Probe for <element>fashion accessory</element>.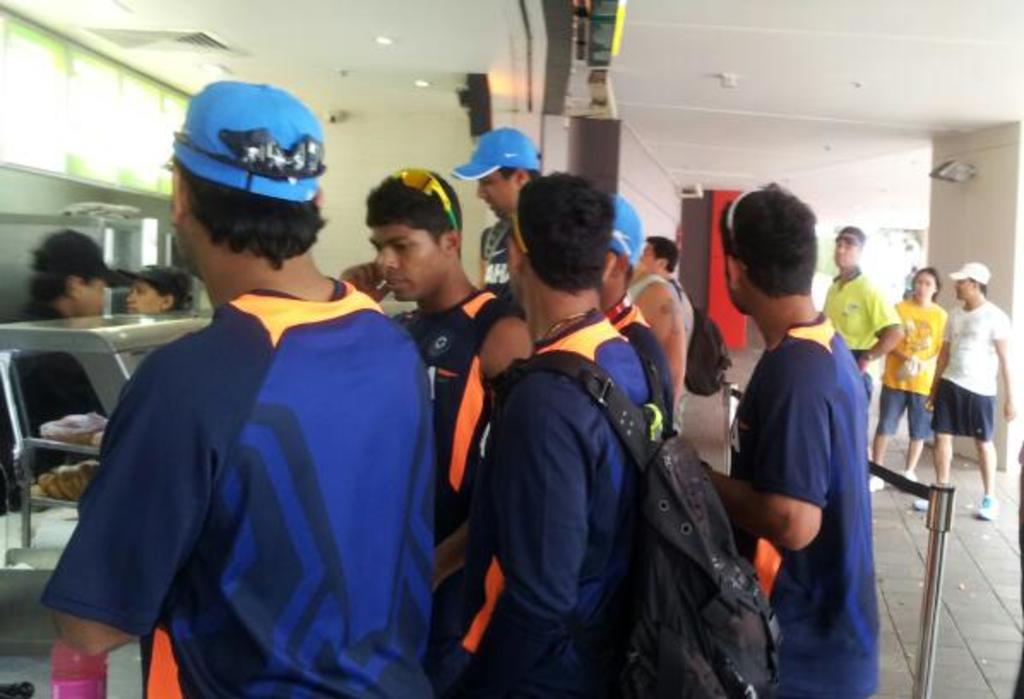
Probe result: (x1=486, y1=346, x2=783, y2=697).
